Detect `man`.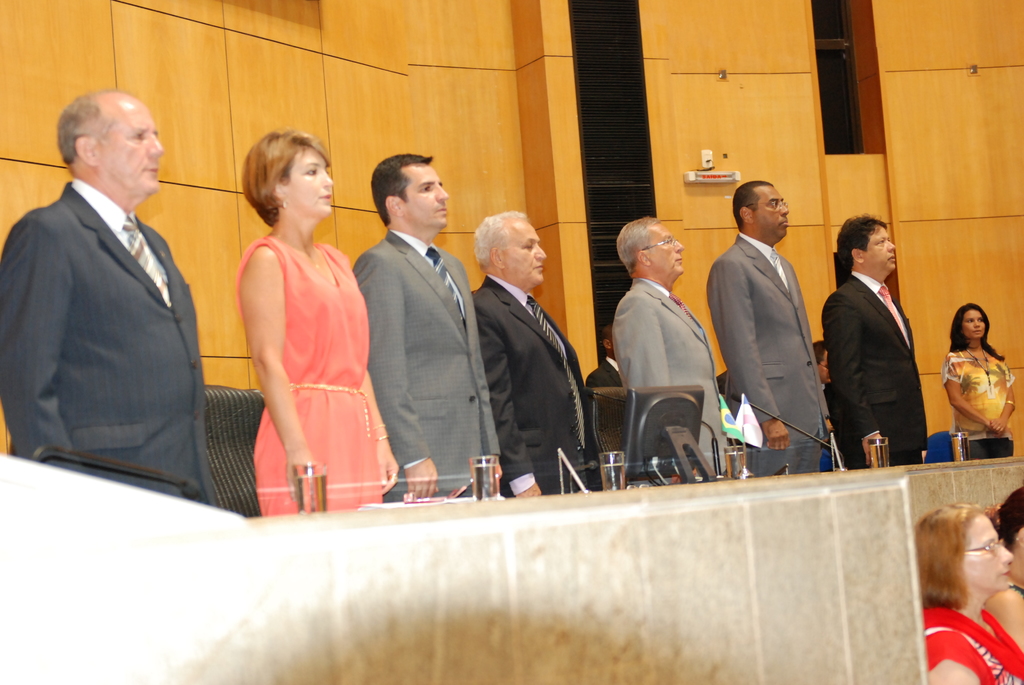
Detected at 354:149:508:494.
